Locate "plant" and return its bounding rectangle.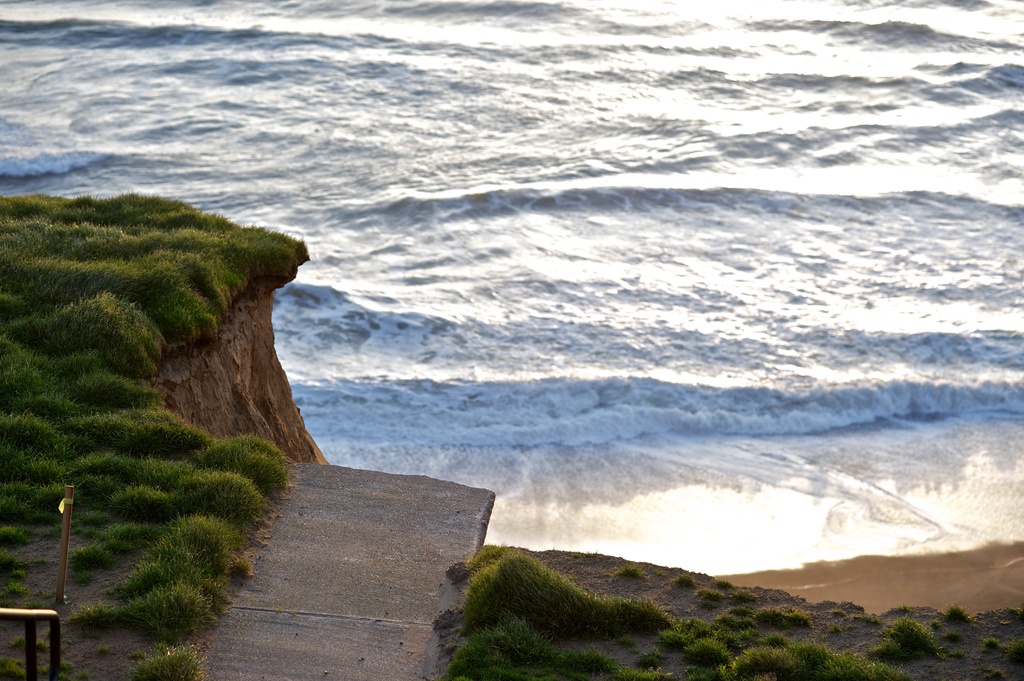
<bbox>947, 631, 963, 643</bbox>.
